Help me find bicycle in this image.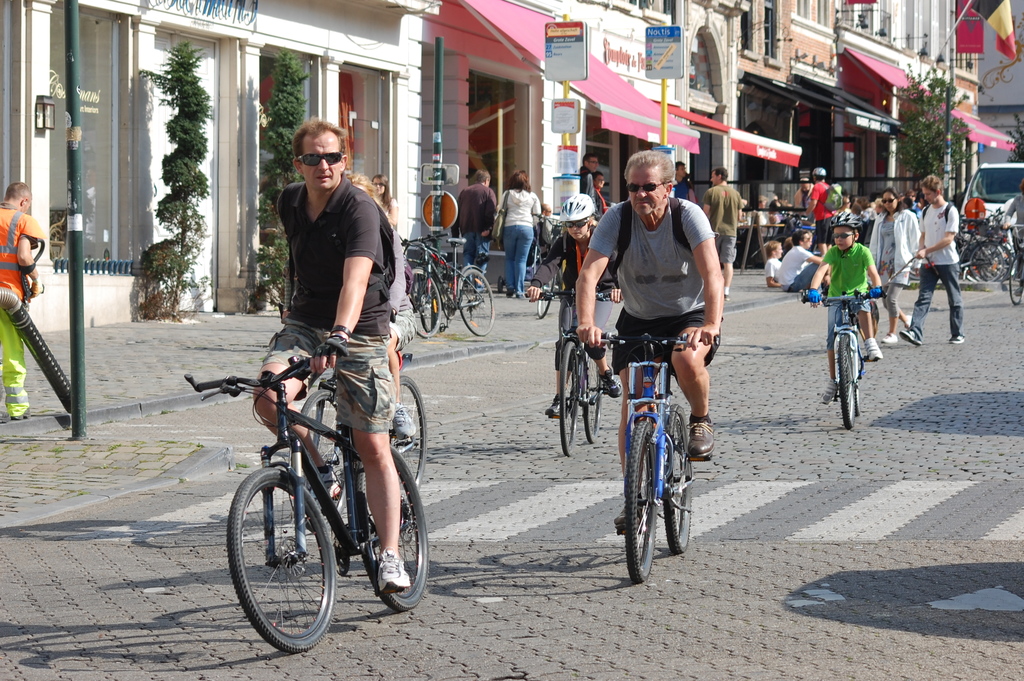
Found it: (x1=529, y1=211, x2=565, y2=318).
